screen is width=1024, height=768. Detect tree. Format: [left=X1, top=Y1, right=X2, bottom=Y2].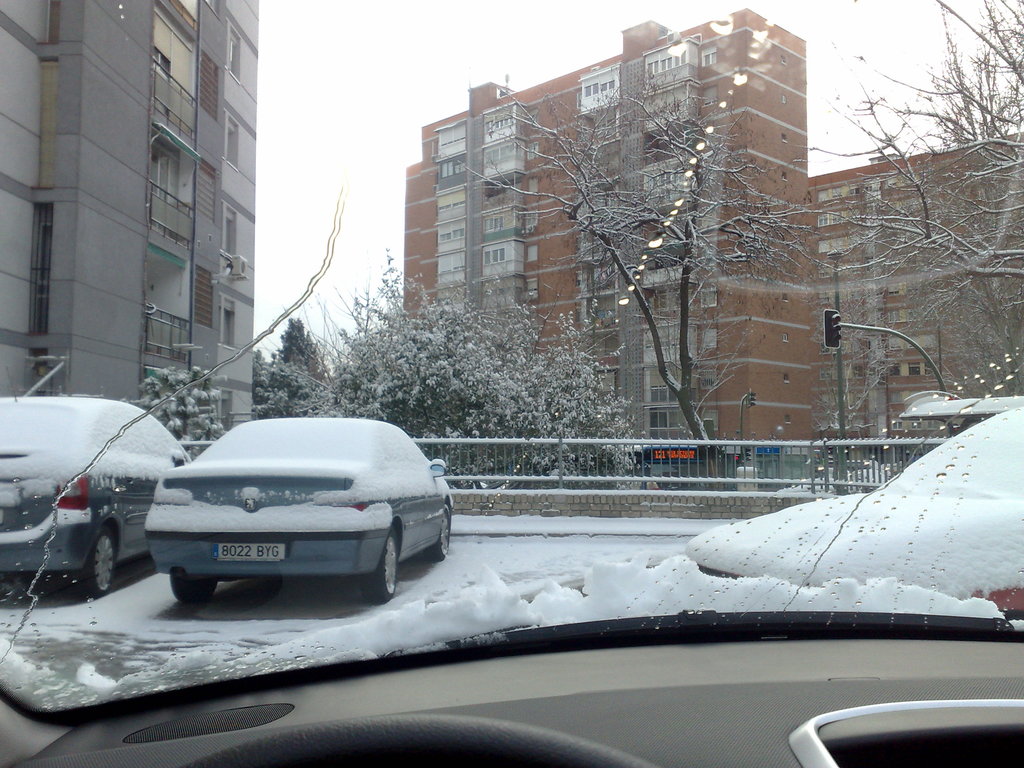
[left=917, top=248, right=1019, bottom=460].
